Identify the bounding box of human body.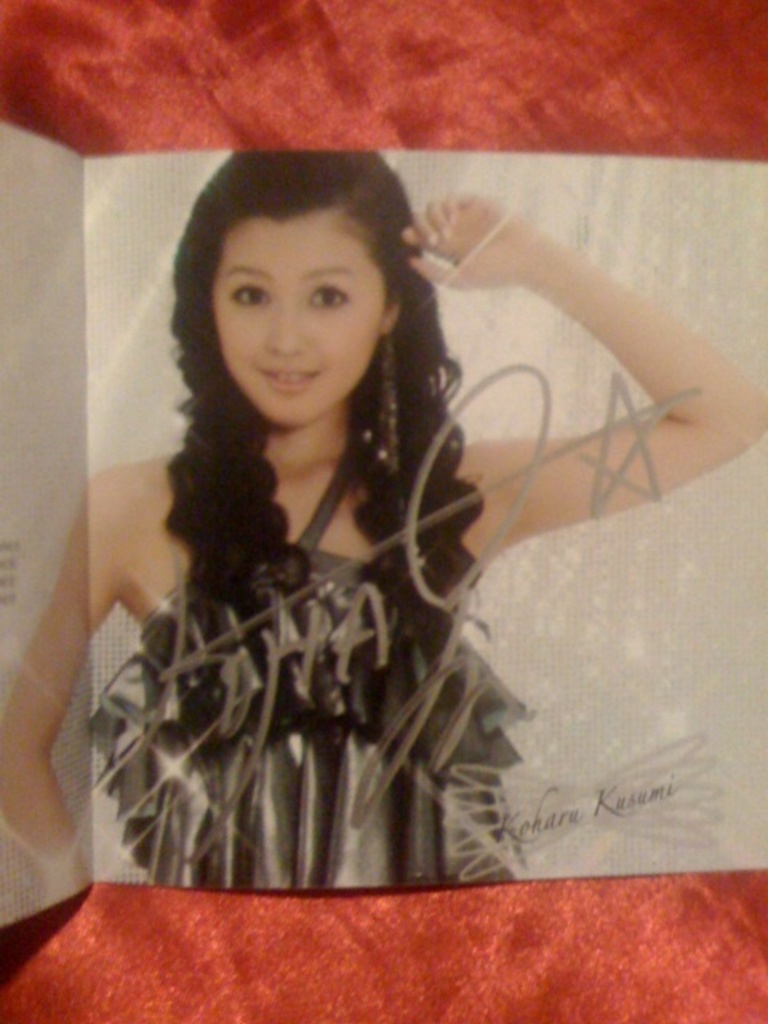
[x1=82, y1=206, x2=651, y2=918].
